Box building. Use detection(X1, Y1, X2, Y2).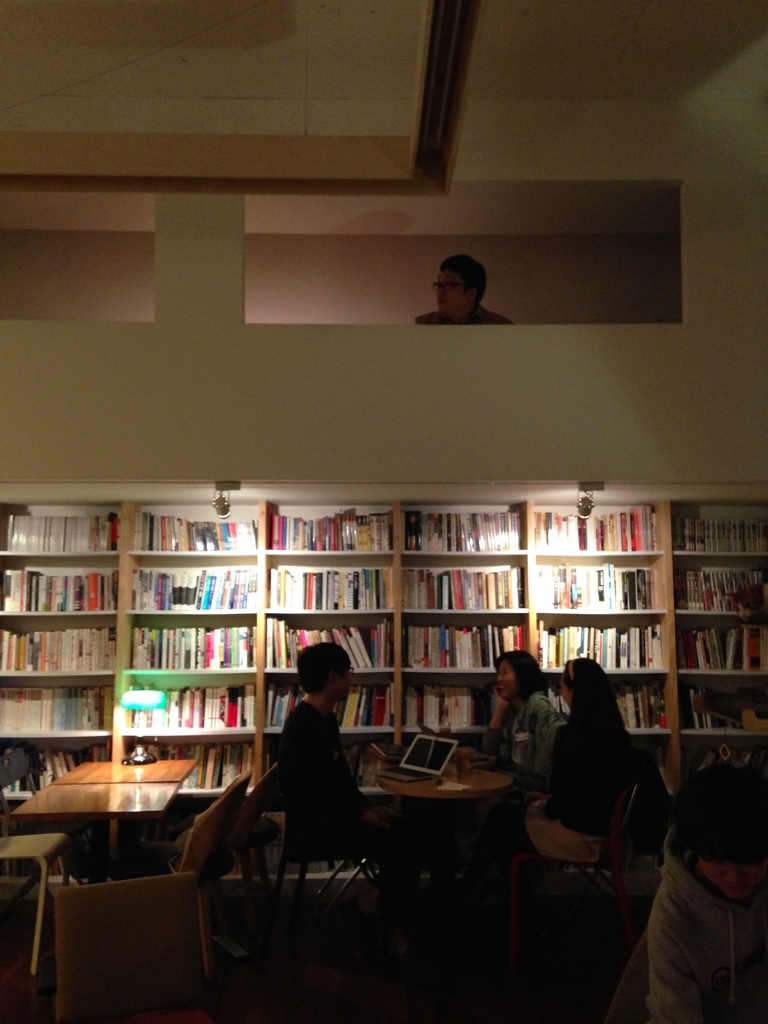
detection(0, 0, 767, 1023).
